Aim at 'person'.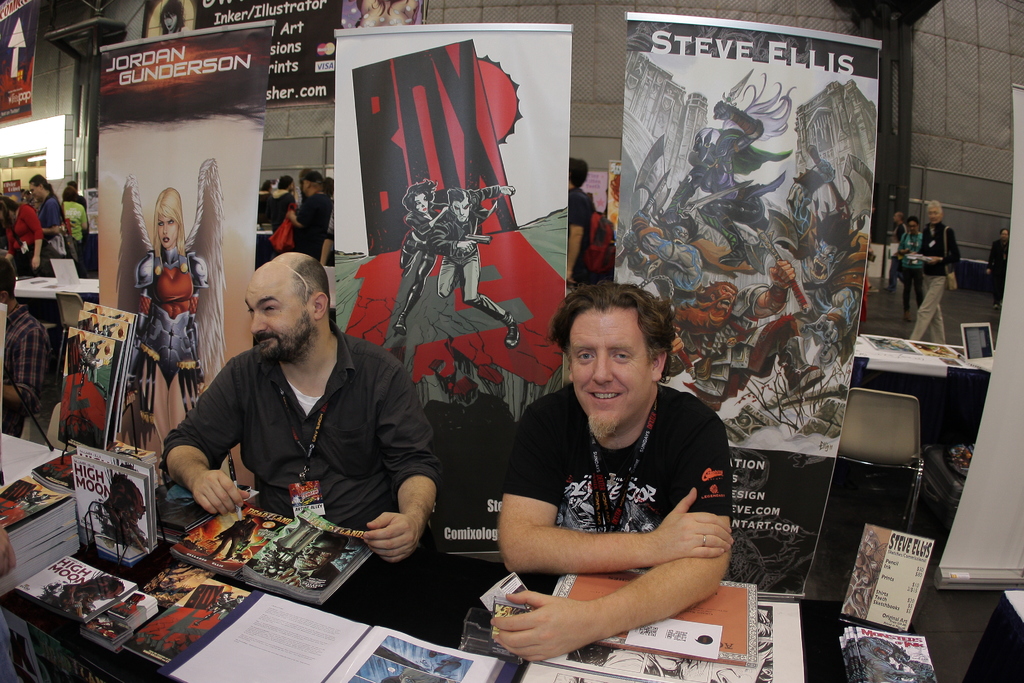
Aimed at bbox=(4, 190, 54, 270).
